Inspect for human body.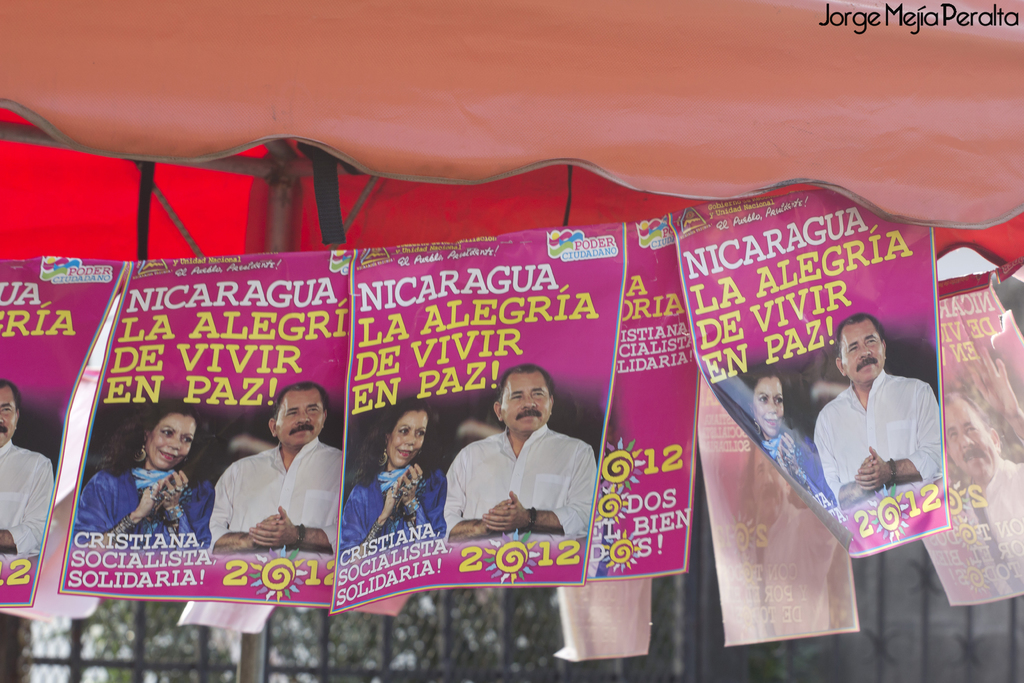
Inspection: [left=0, top=444, right=56, bottom=570].
